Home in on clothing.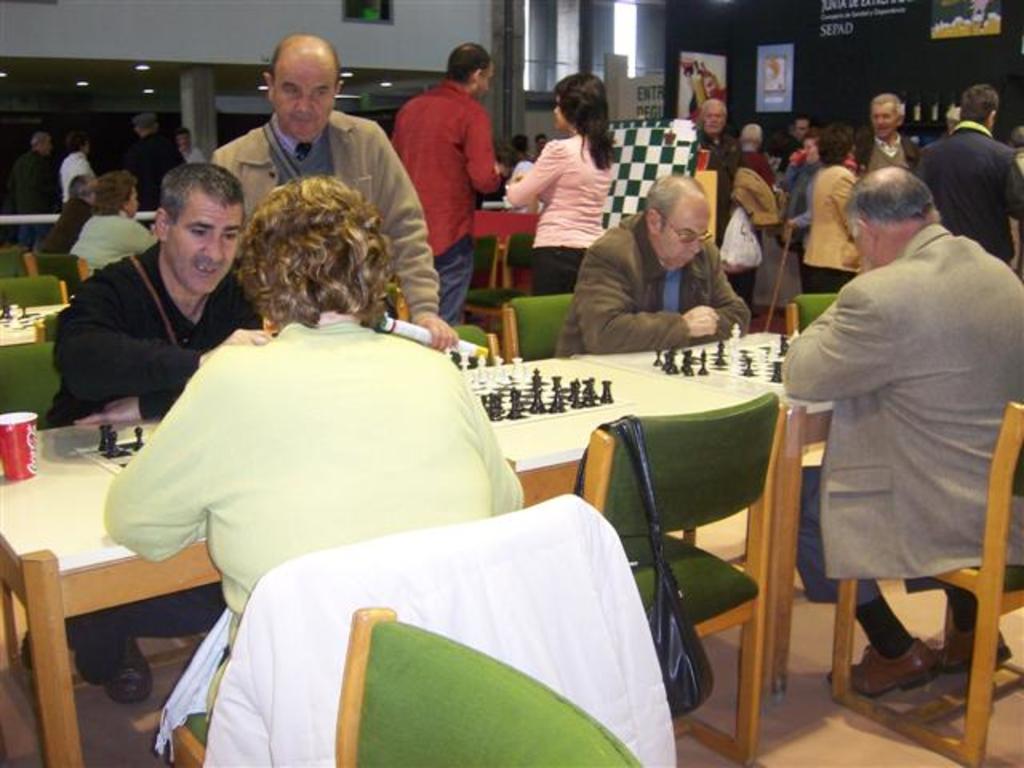
Homed in at {"x1": 70, "y1": 213, "x2": 154, "y2": 269}.
